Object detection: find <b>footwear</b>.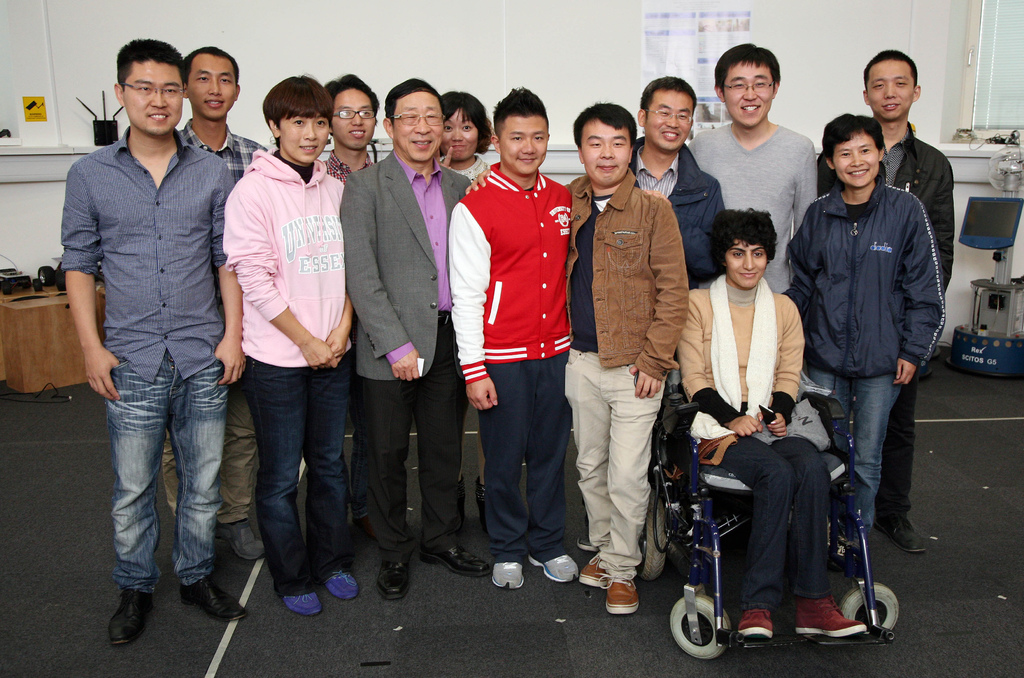
{"left": 430, "top": 549, "right": 506, "bottom": 583}.
